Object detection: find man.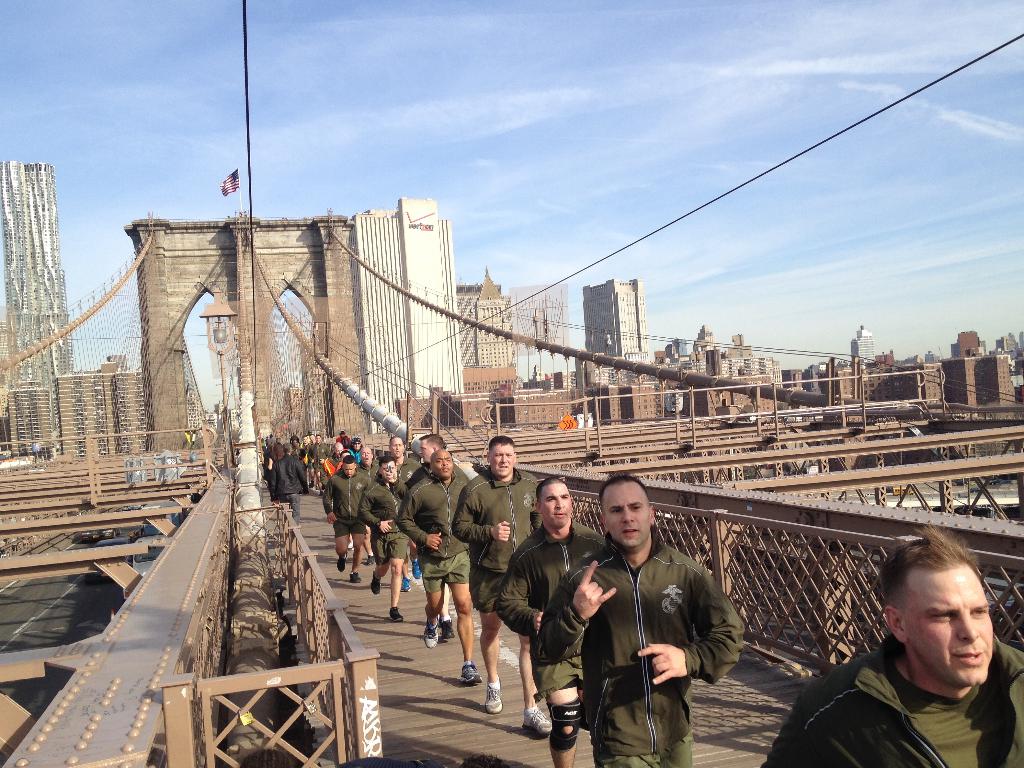
bbox=[769, 540, 1023, 767].
